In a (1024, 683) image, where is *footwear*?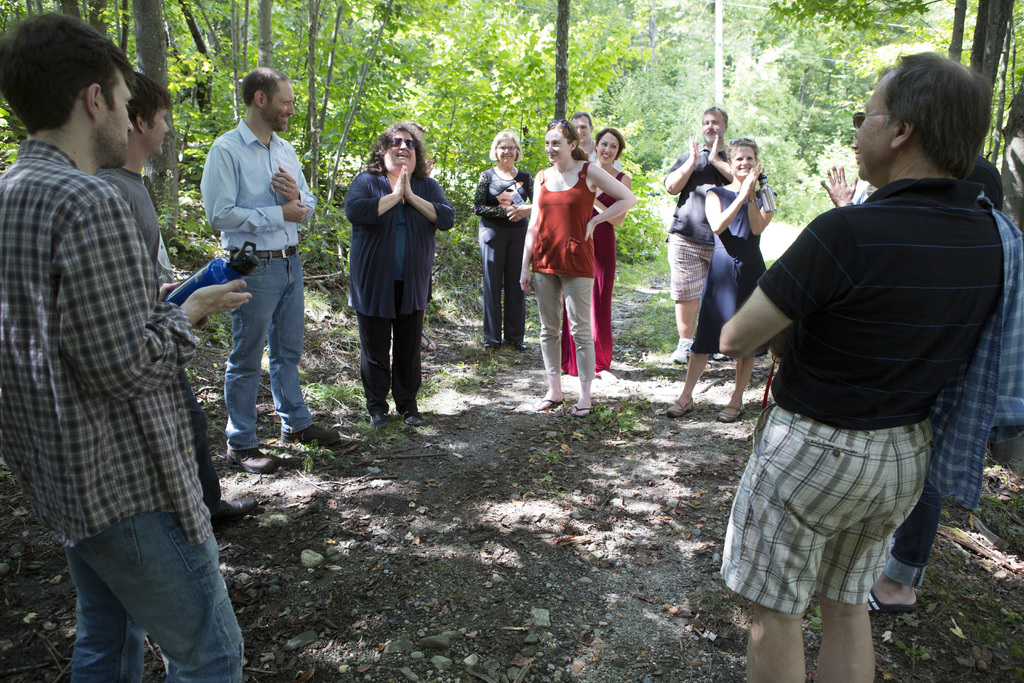
x1=534 y1=395 x2=568 y2=410.
